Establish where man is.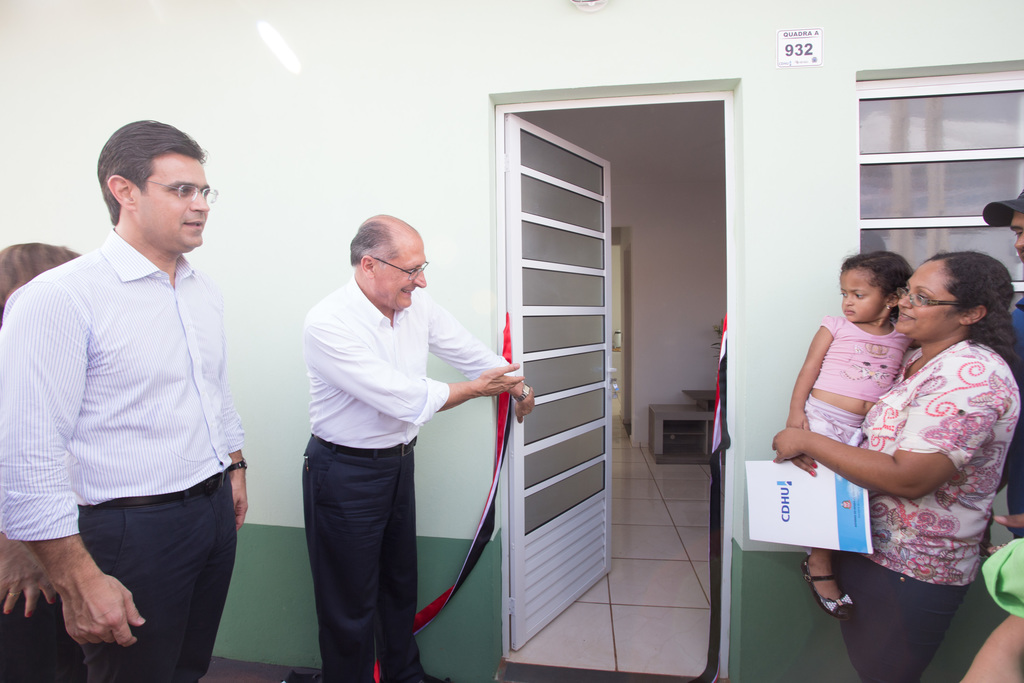
Established at [x1=9, y1=88, x2=257, y2=682].
